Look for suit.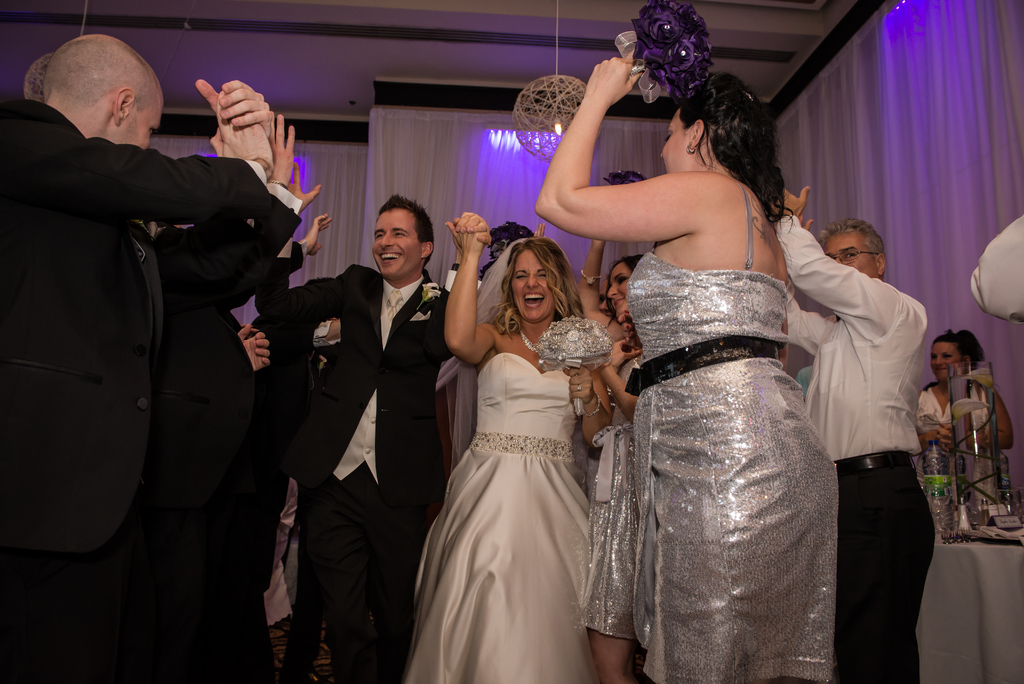
Found: [22,25,299,640].
